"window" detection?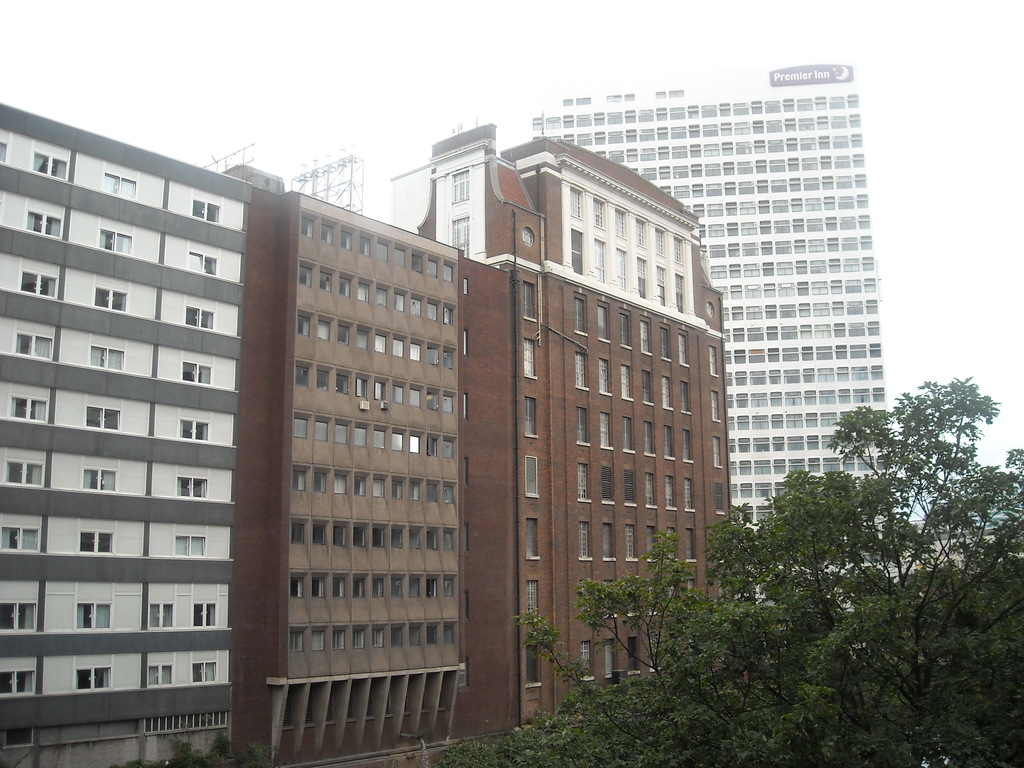
<box>609,131,620,144</box>
